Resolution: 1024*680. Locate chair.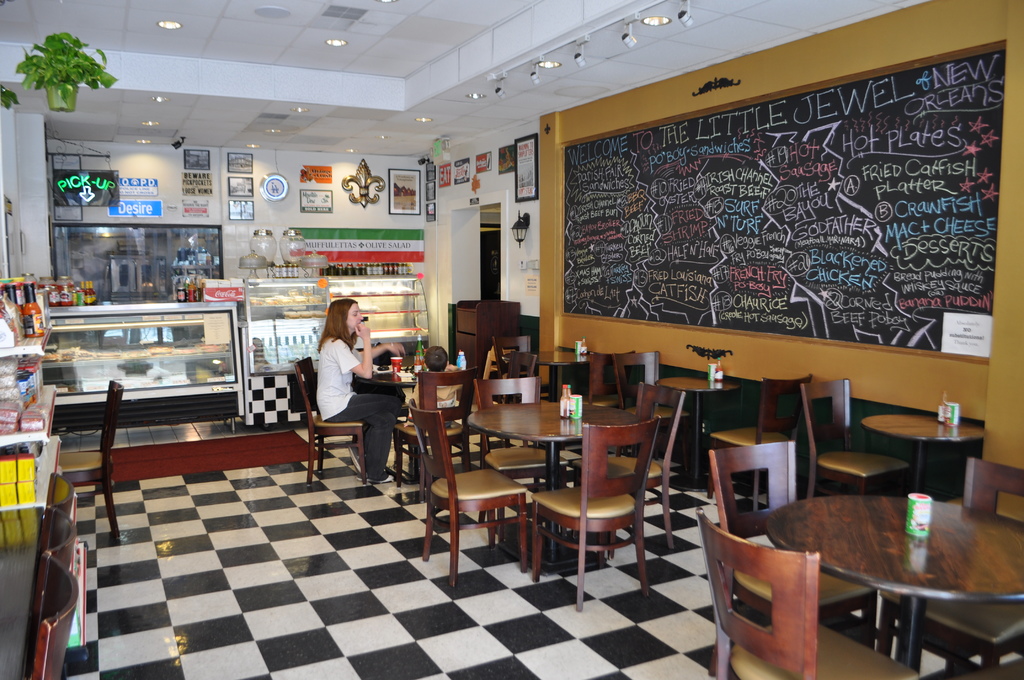
box(926, 660, 1023, 679).
